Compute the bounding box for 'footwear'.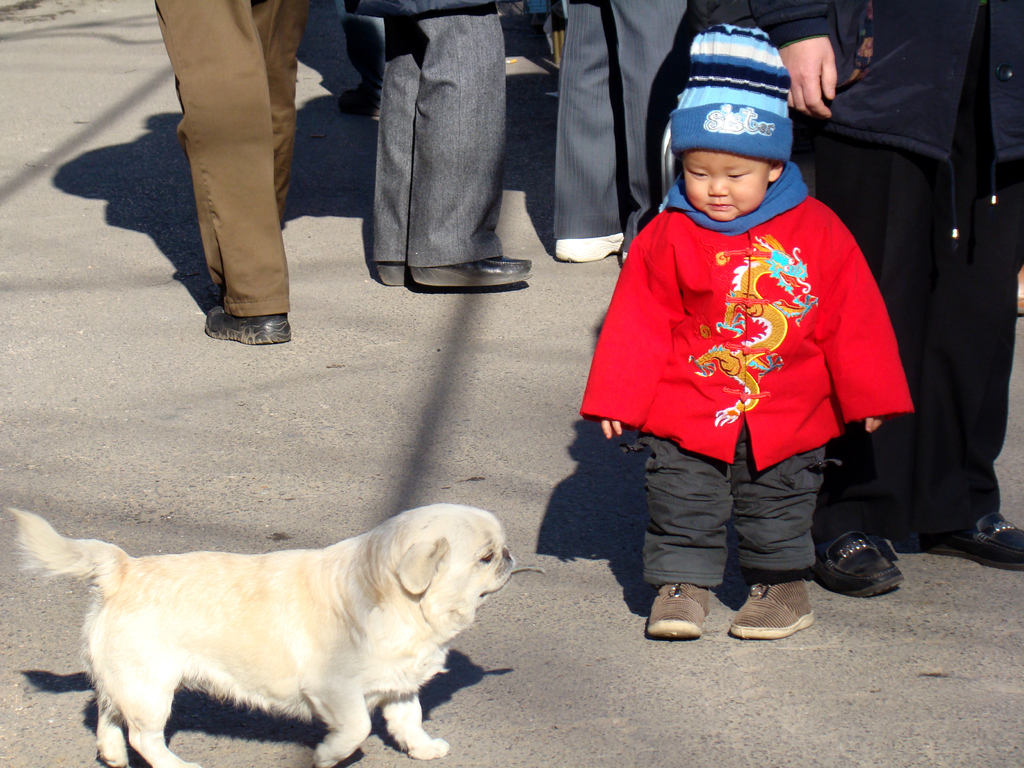
l=644, t=578, r=709, b=639.
